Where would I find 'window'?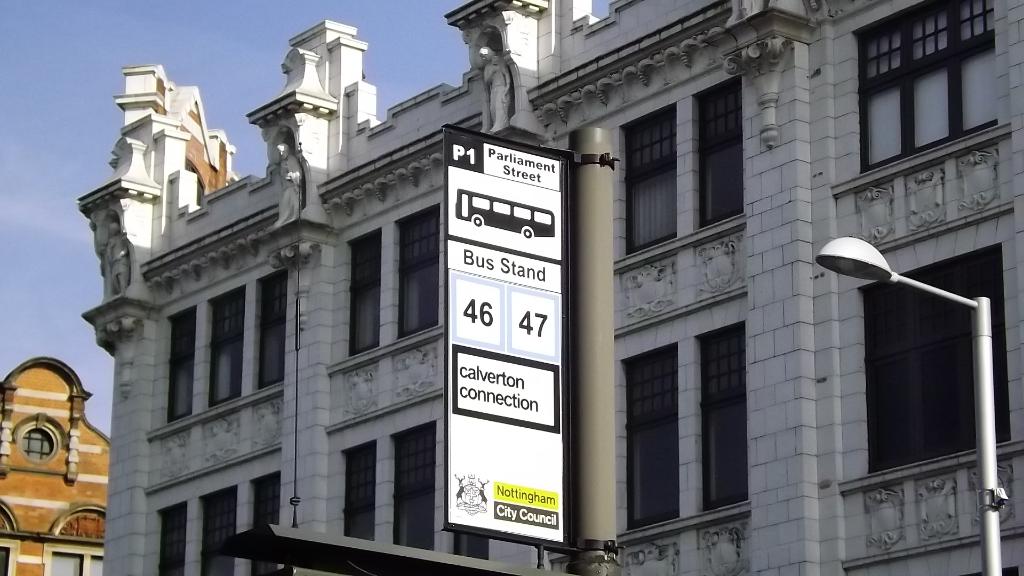
At [165,307,198,433].
